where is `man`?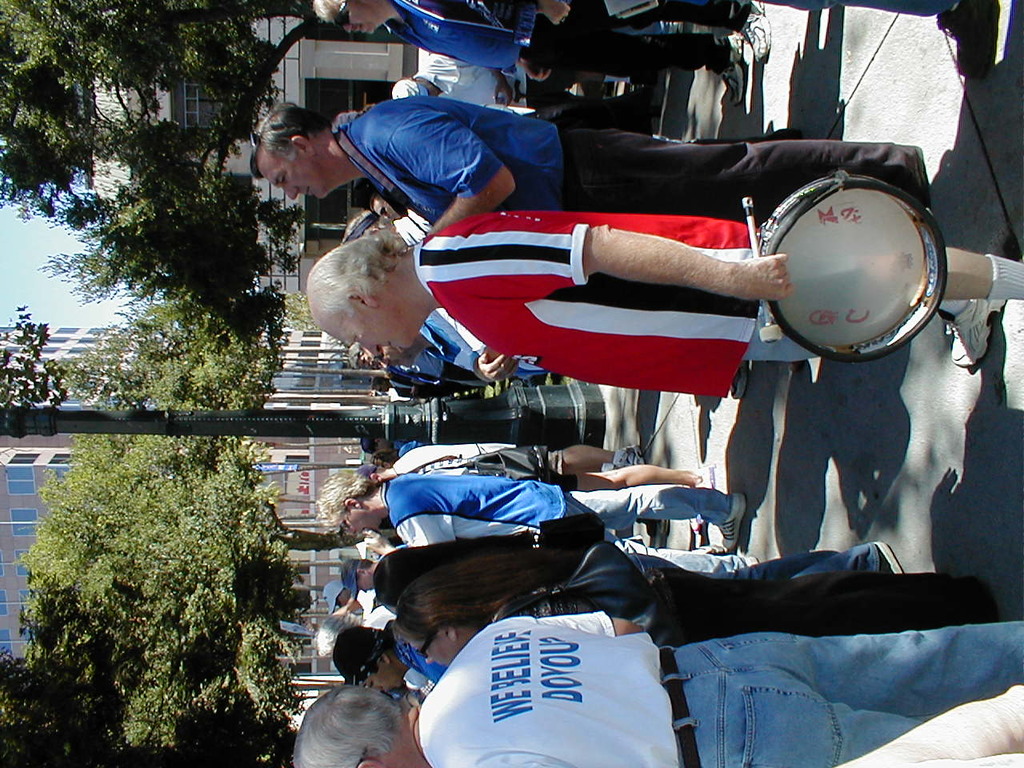
x1=385 y1=50 x2=546 y2=115.
